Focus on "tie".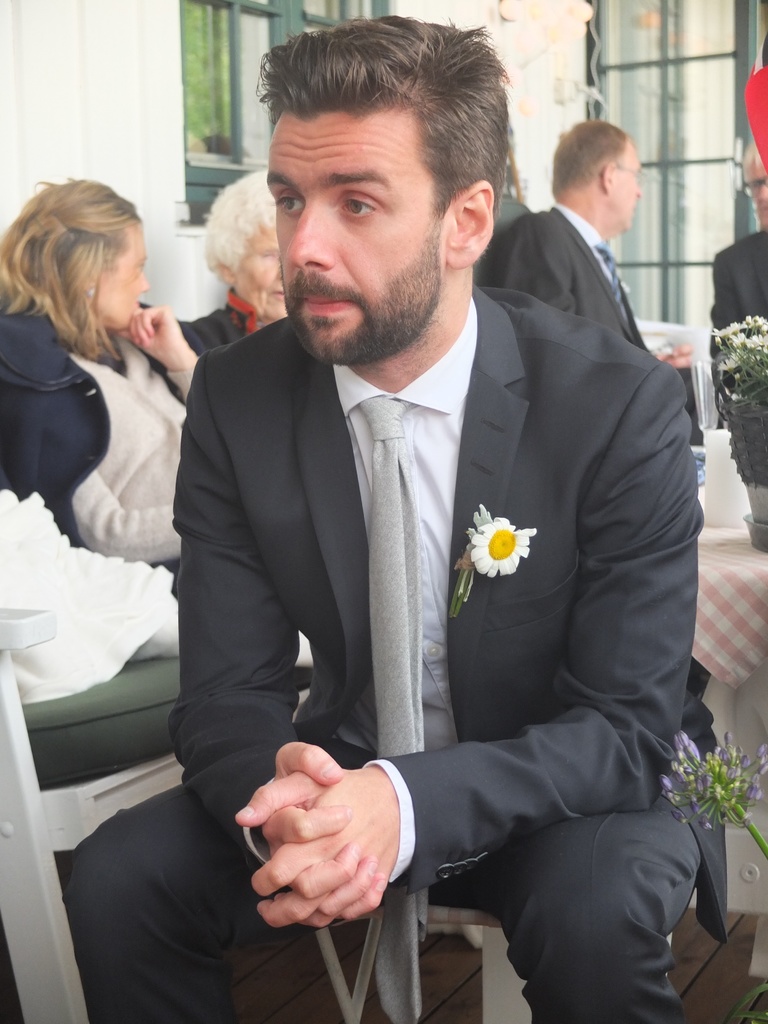
Focused at 596 244 634 323.
